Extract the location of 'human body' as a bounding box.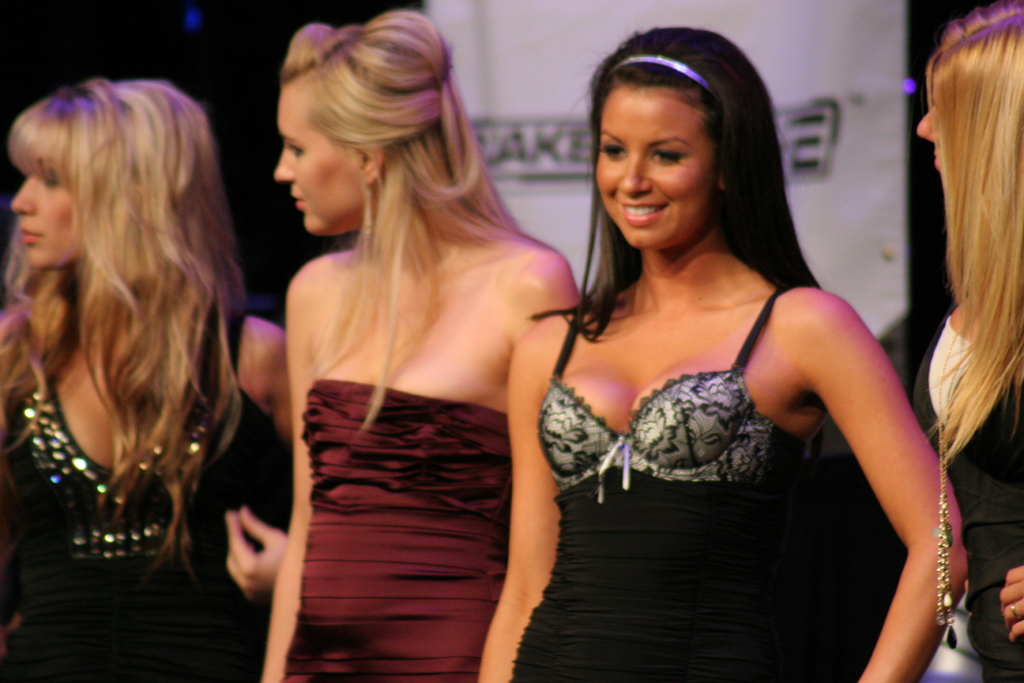
box(0, 318, 289, 682).
